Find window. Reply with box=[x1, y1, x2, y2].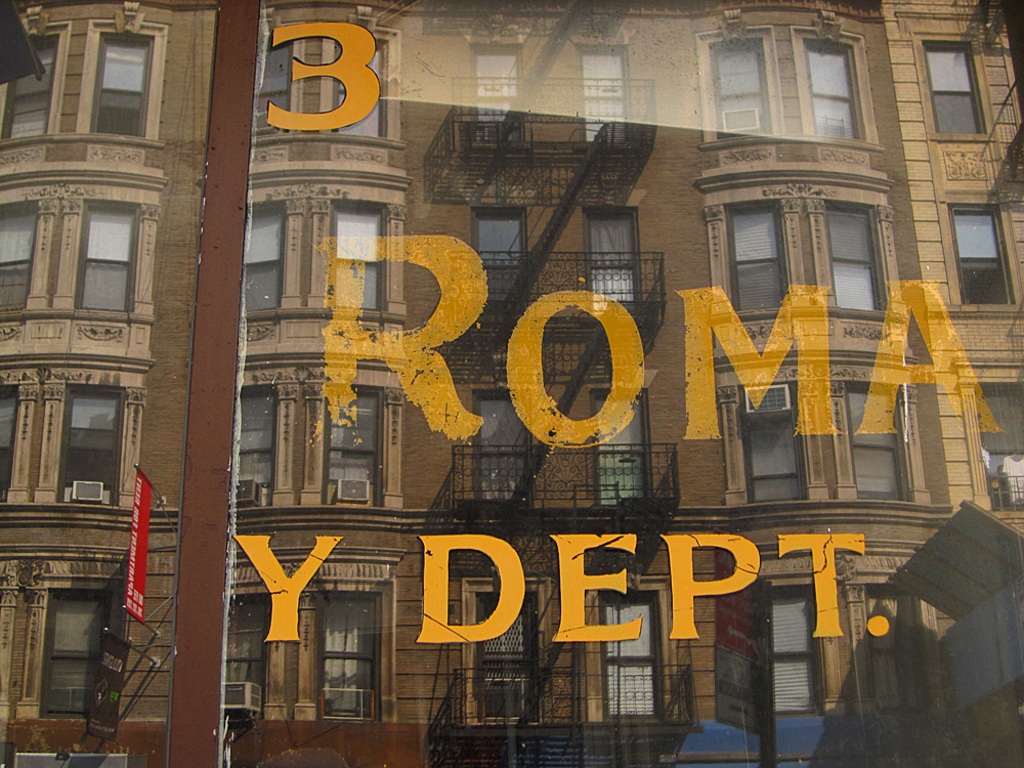
box=[0, 380, 17, 514].
